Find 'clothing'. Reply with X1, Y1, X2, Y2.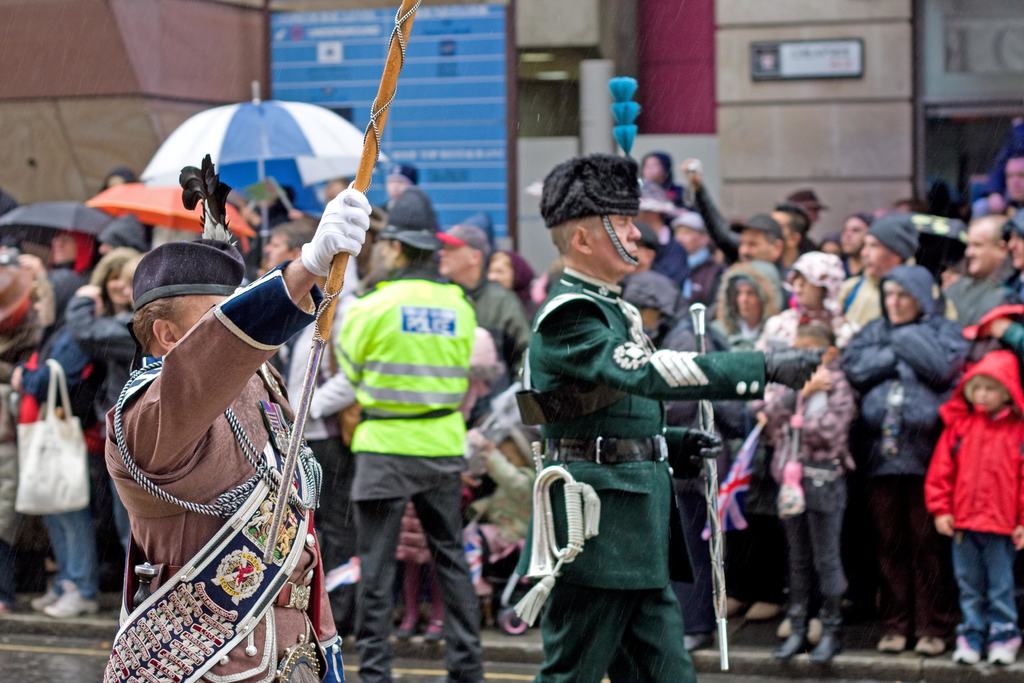
465, 277, 540, 431.
